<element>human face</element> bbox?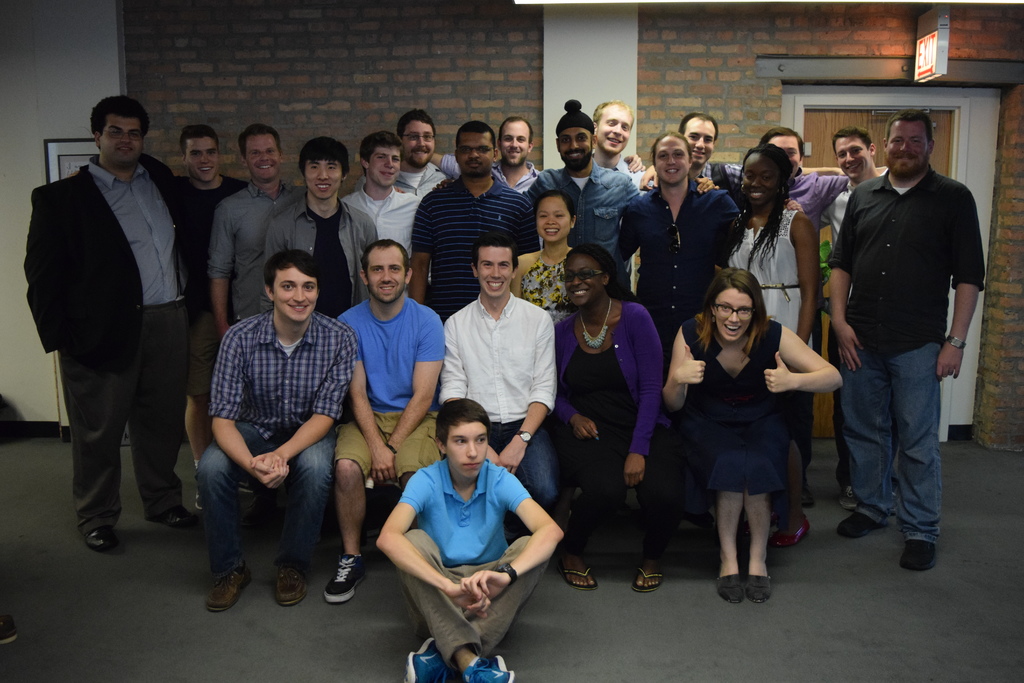
select_region(446, 422, 488, 483)
